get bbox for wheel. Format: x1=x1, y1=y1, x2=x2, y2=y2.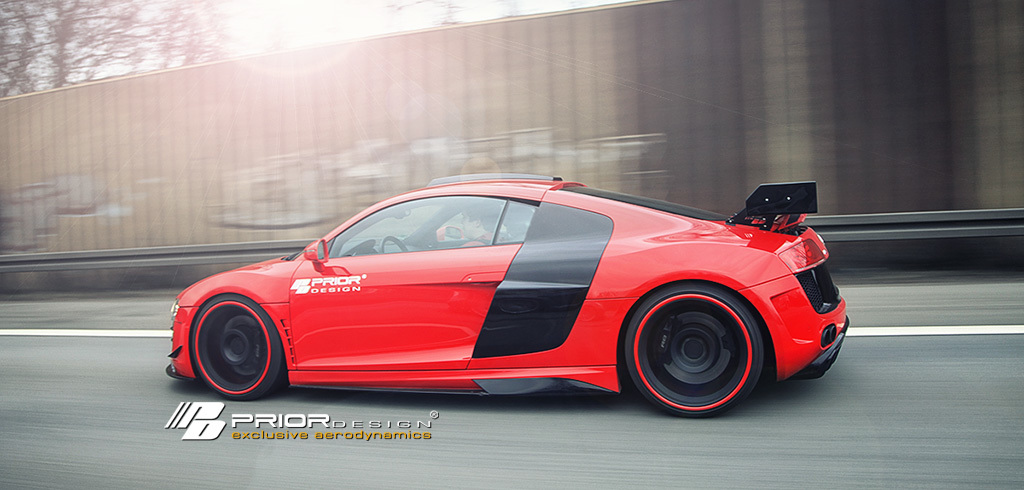
x1=186, y1=290, x2=285, y2=398.
